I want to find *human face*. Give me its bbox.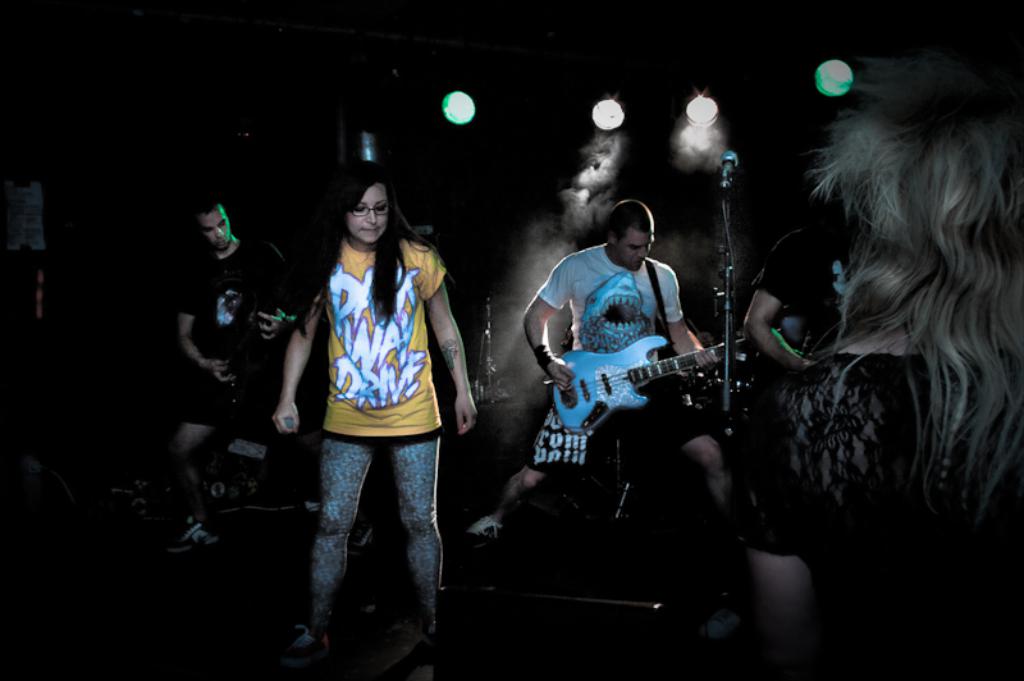
[x1=197, y1=205, x2=229, y2=252].
